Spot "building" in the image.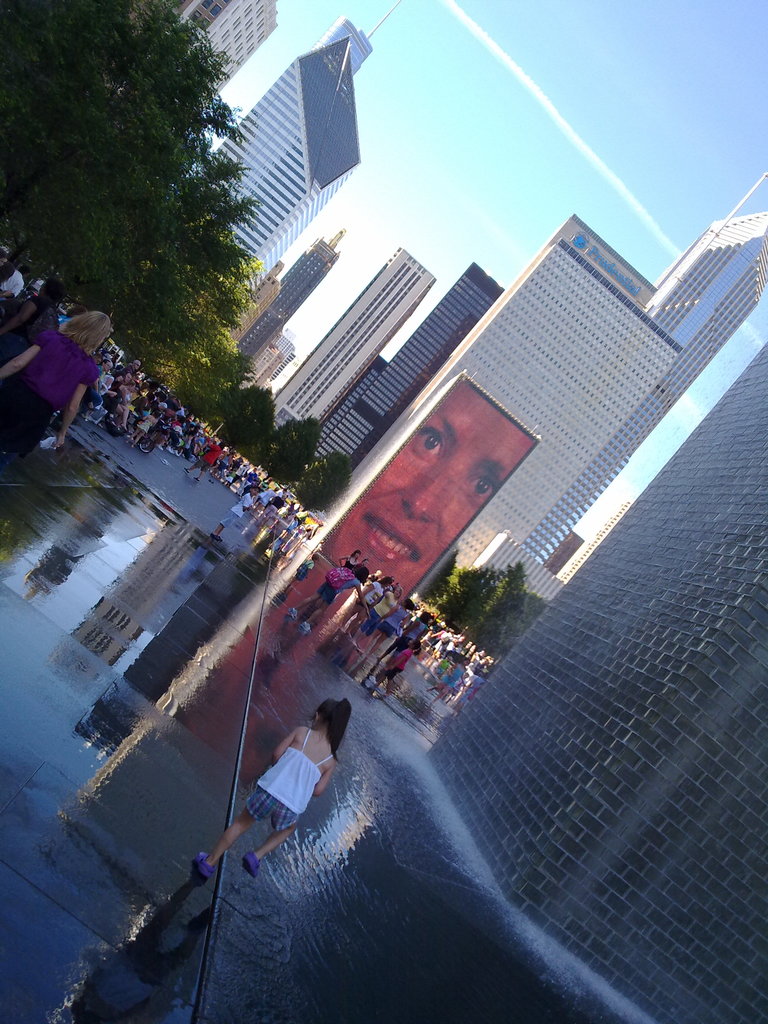
"building" found at x1=240 y1=230 x2=345 y2=352.
